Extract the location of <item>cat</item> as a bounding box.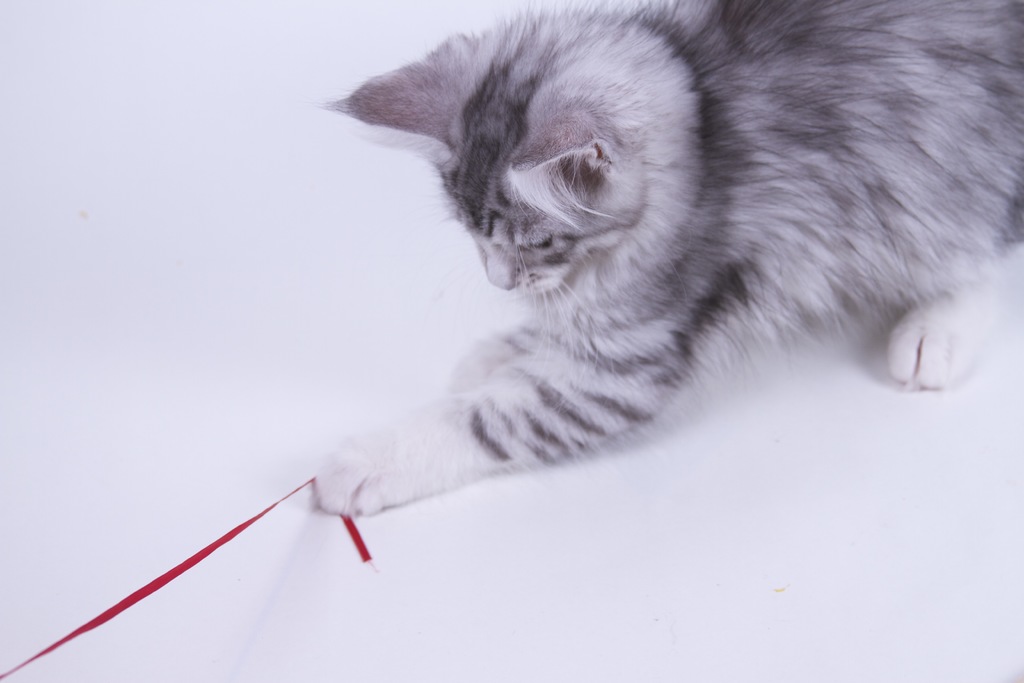
x1=307 y1=0 x2=1021 y2=518.
